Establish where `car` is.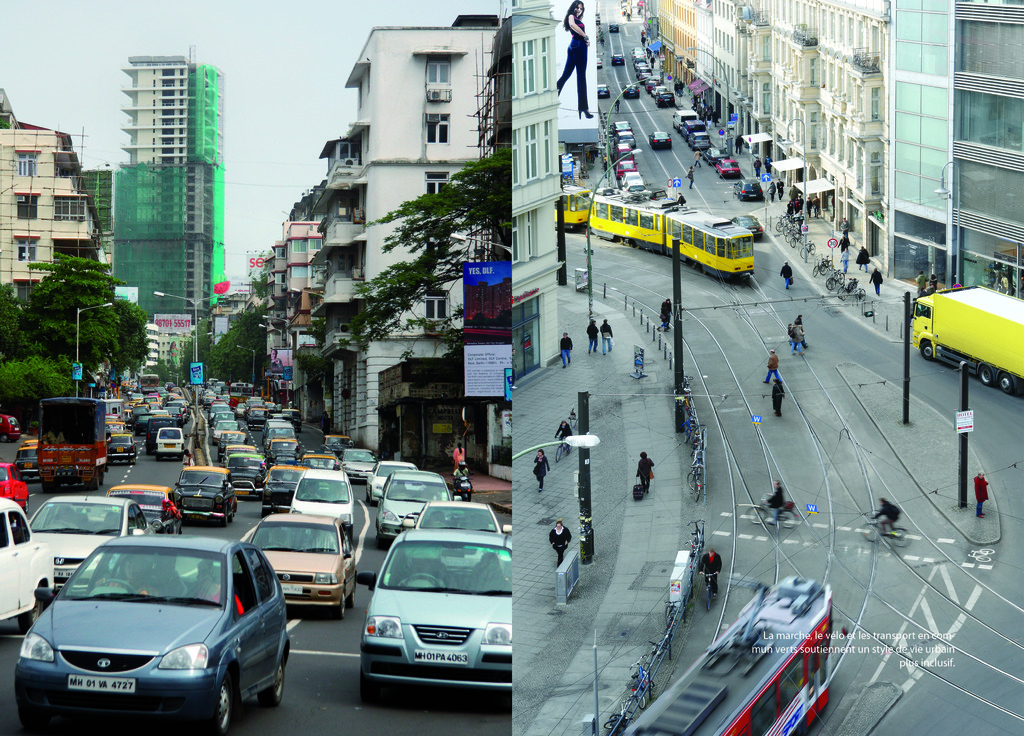
Established at <bbox>244, 512, 355, 614</bbox>.
